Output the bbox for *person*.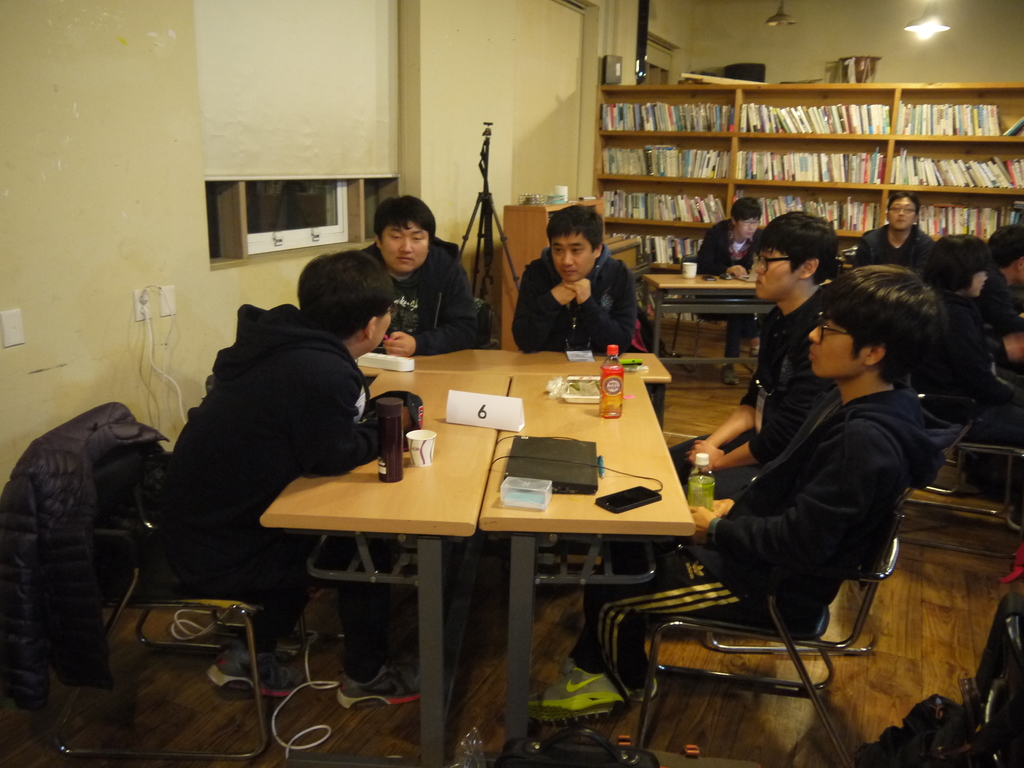
left=922, top=234, right=1023, bottom=536.
